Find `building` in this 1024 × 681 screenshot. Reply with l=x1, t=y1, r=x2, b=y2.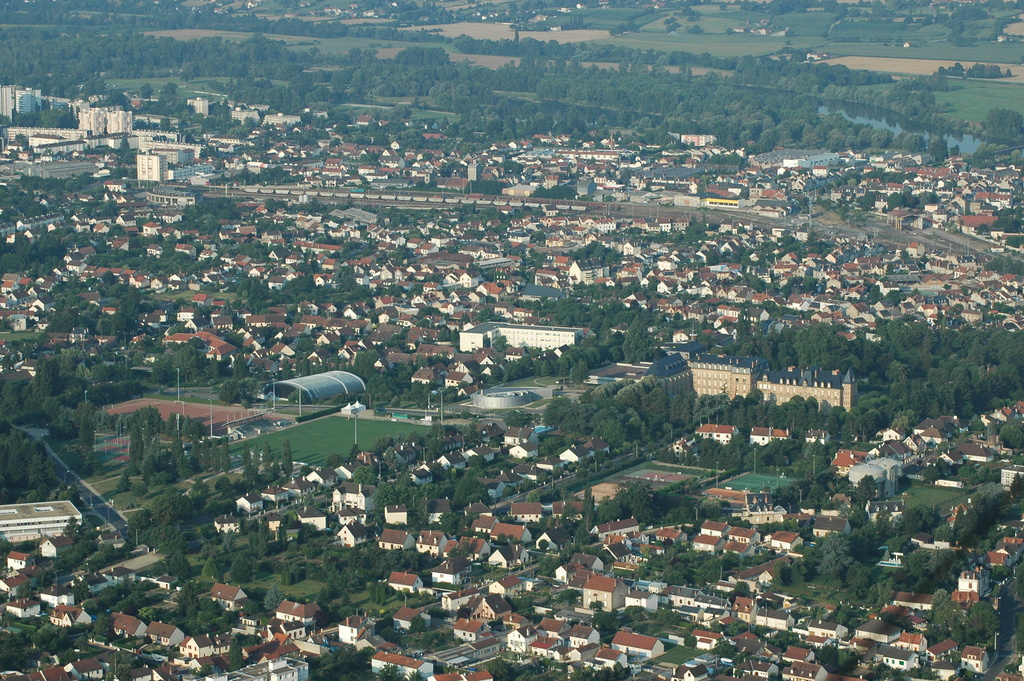
l=0, t=505, r=81, b=546.
